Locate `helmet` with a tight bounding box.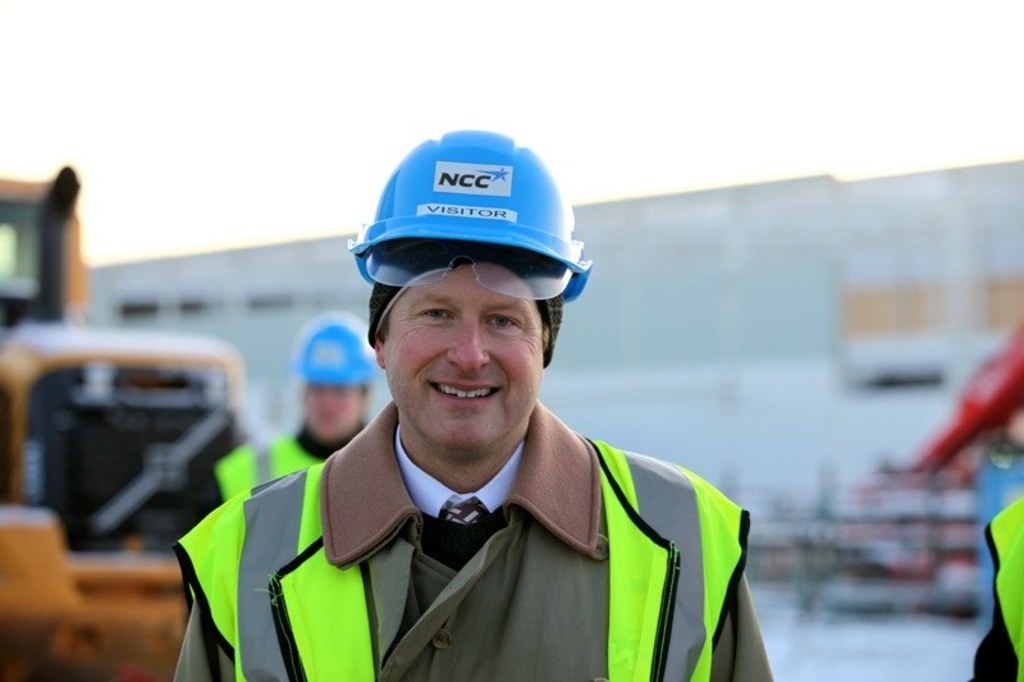
BBox(347, 132, 584, 338).
